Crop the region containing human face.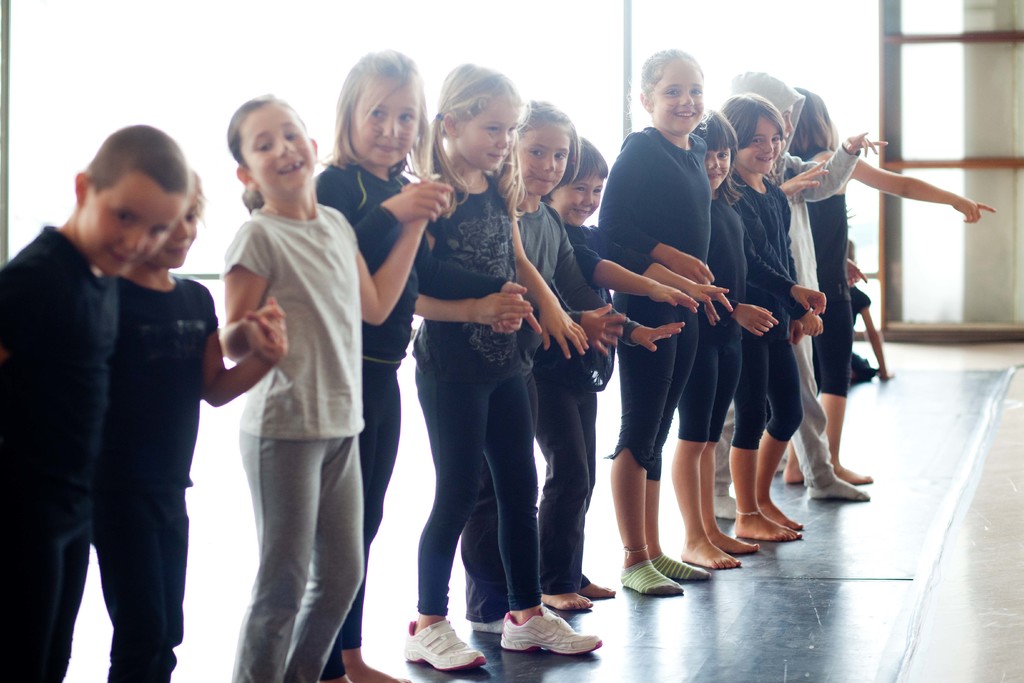
Crop region: crop(465, 97, 525, 175).
